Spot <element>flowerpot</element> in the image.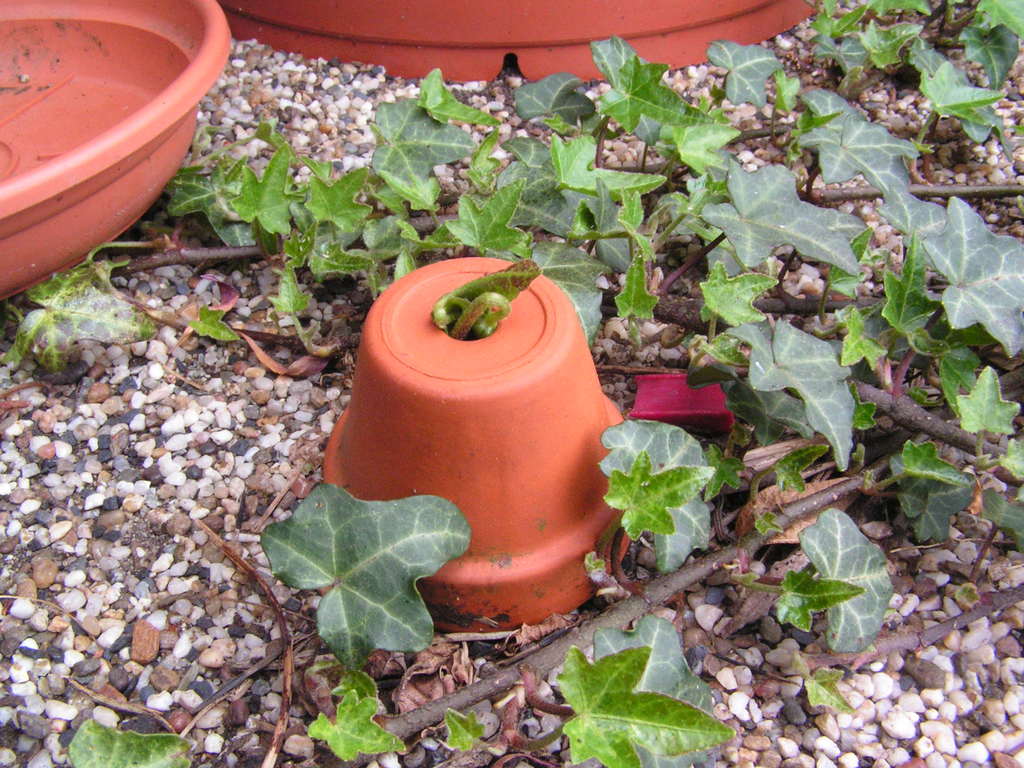
<element>flowerpot</element> found at x1=1 y1=0 x2=234 y2=303.
